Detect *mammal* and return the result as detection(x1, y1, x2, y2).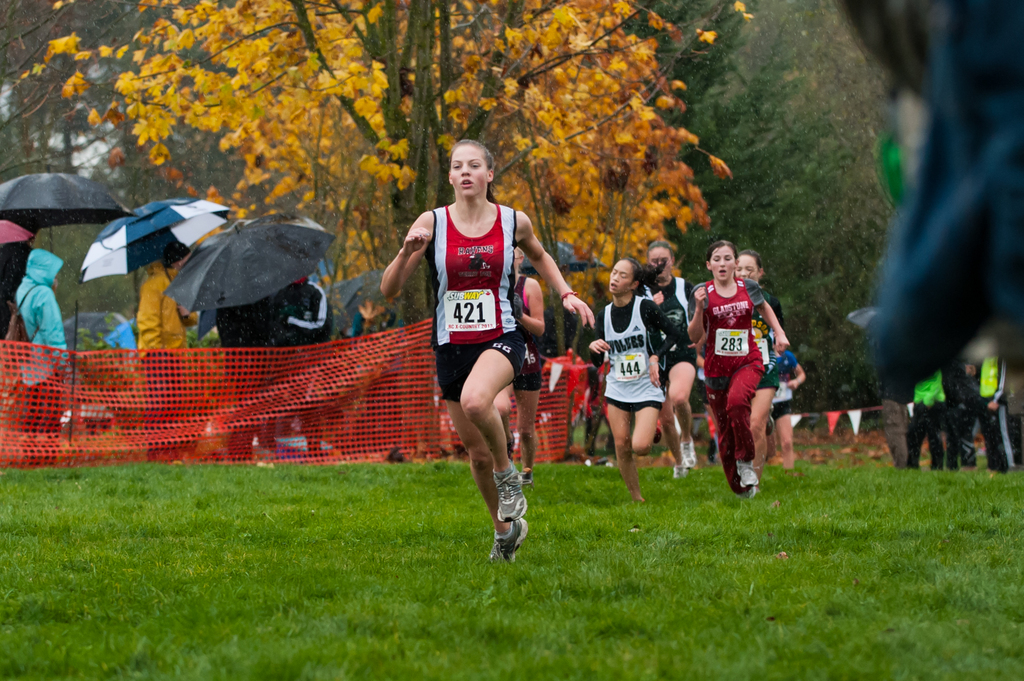
detection(876, 383, 917, 469).
